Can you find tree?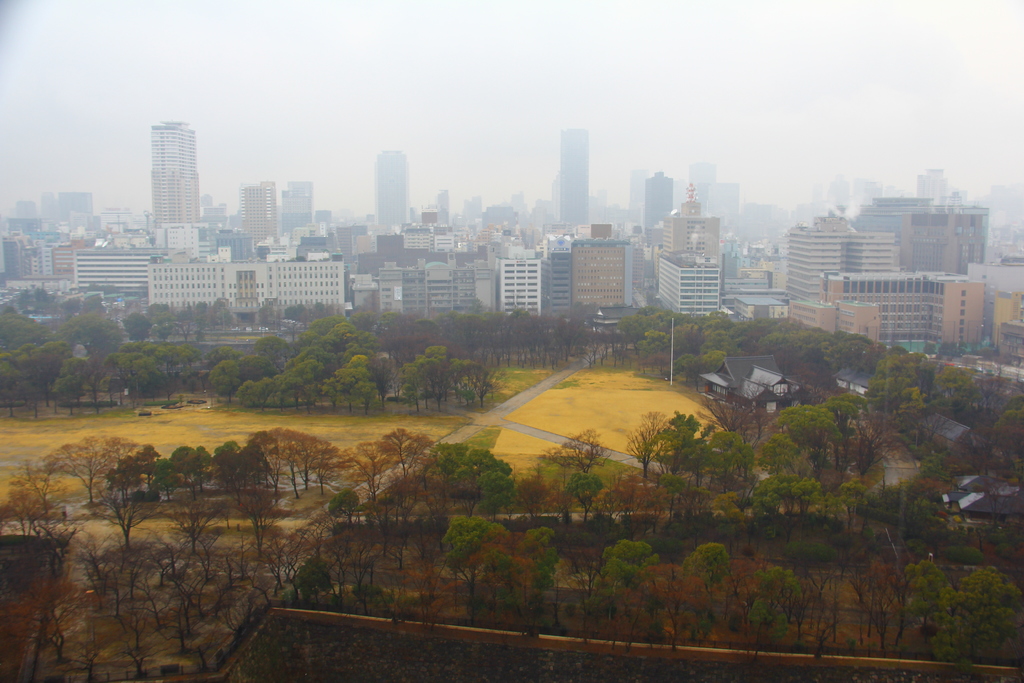
Yes, bounding box: box=[294, 343, 337, 370].
